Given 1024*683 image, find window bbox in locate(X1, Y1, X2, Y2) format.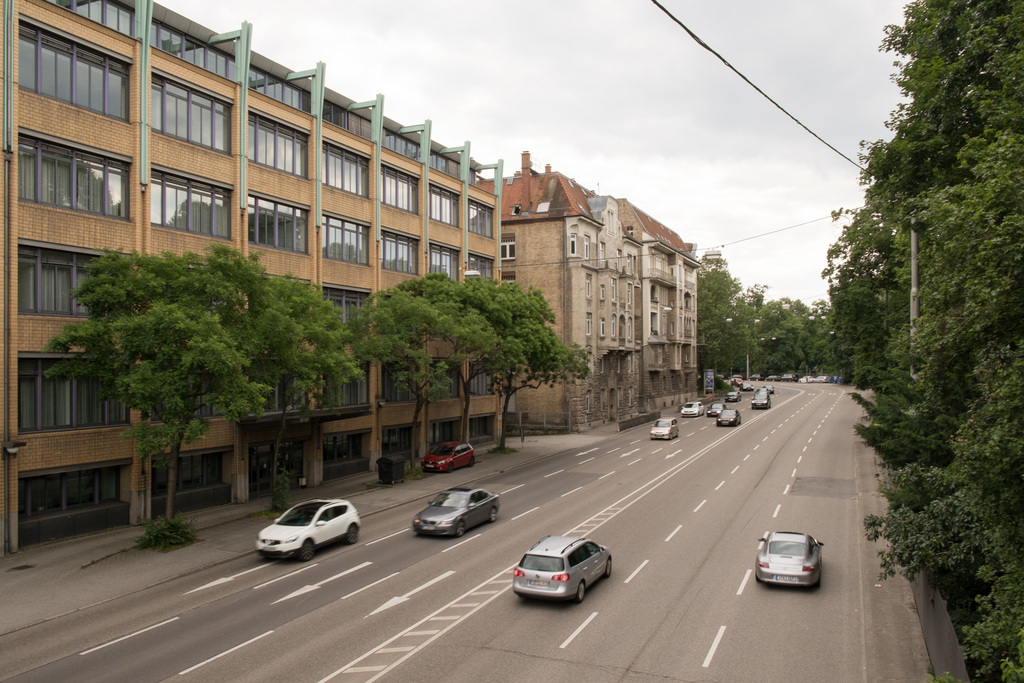
locate(324, 286, 369, 324).
